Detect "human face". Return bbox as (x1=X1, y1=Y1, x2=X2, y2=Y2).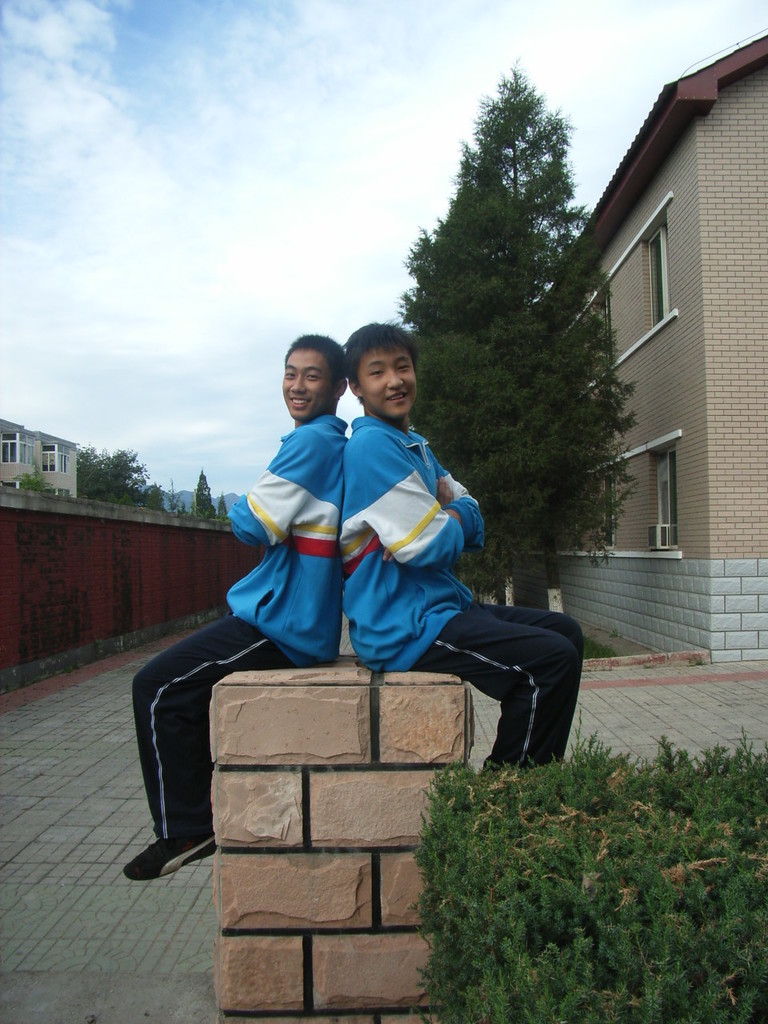
(x1=282, y1=350, x2=338, y2=422).
